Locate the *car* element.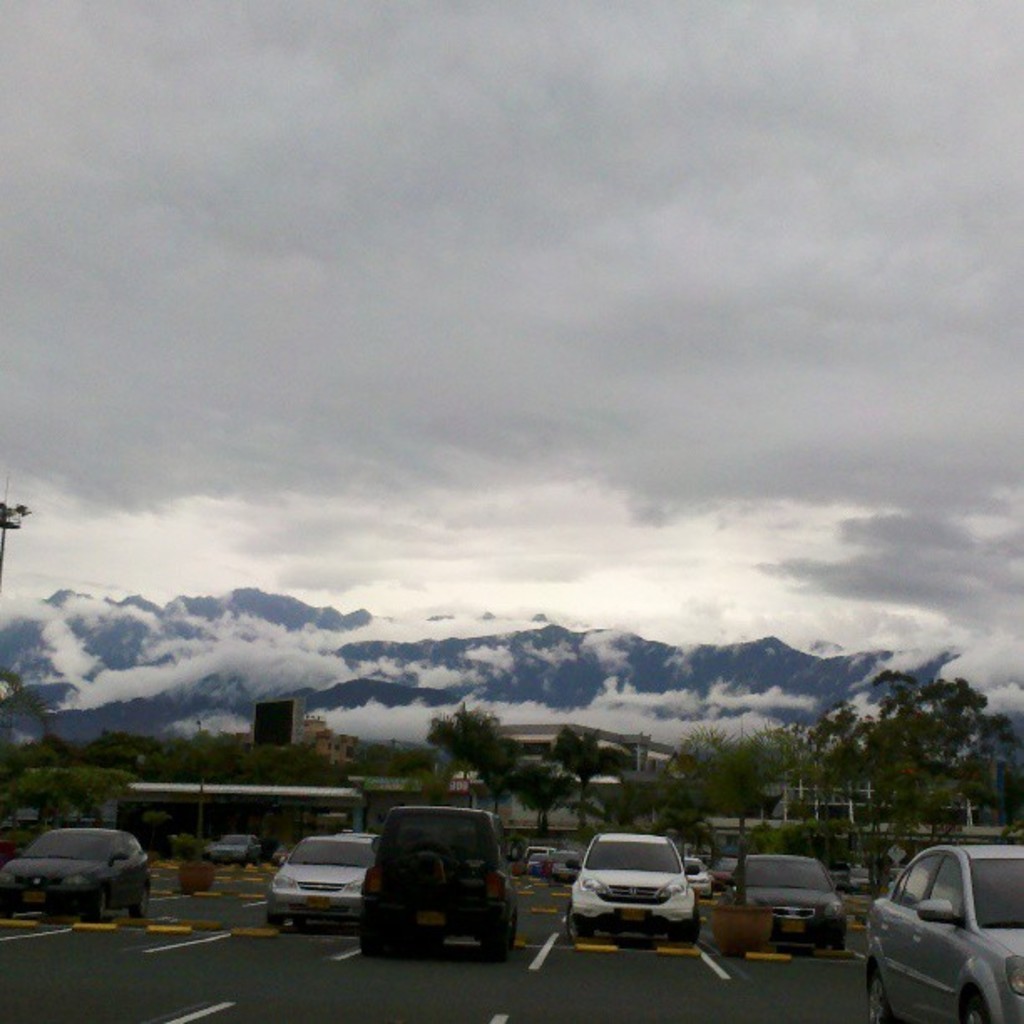
Element bbox: bbox(718, 850, 853, 949).
